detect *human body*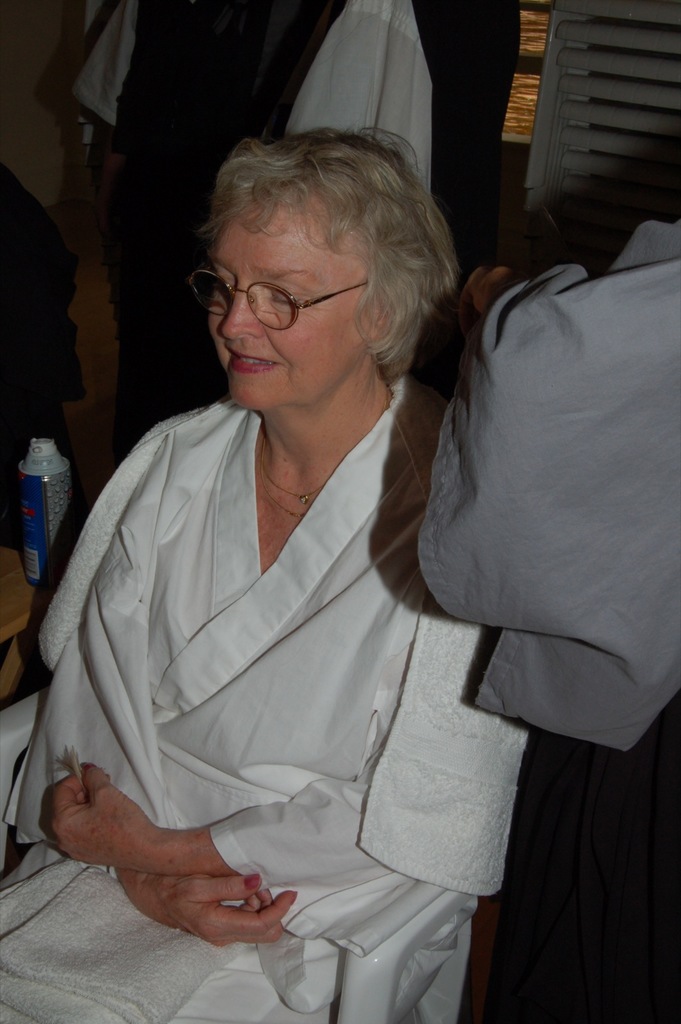
select_region(10, 236, 525, 1023)
